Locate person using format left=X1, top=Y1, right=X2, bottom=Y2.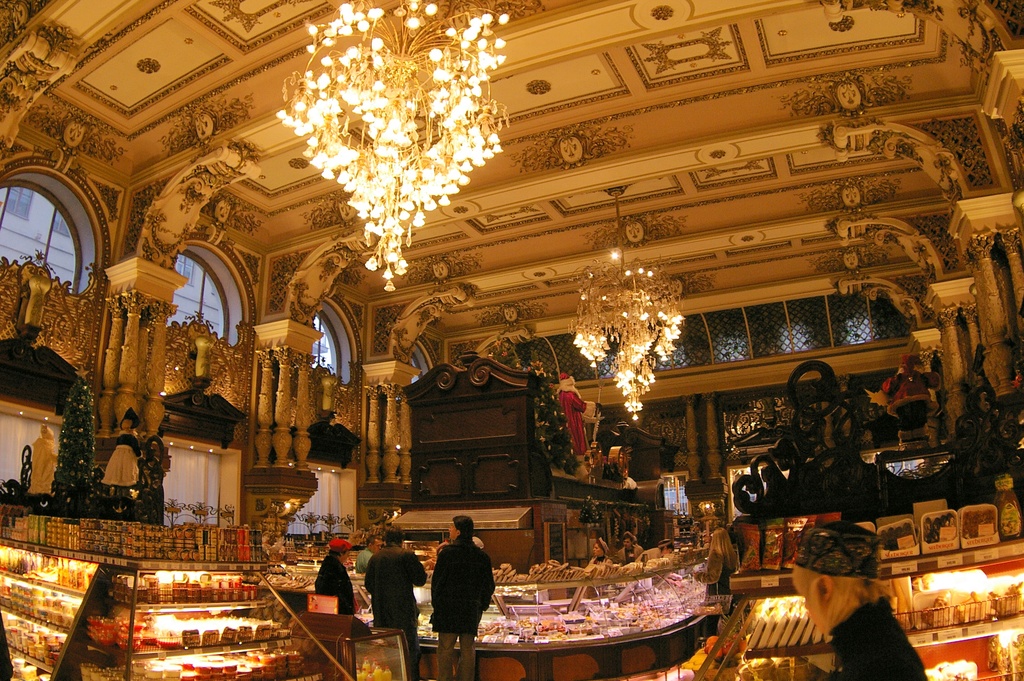
left=586, top=537, right=614, bottom=566.
